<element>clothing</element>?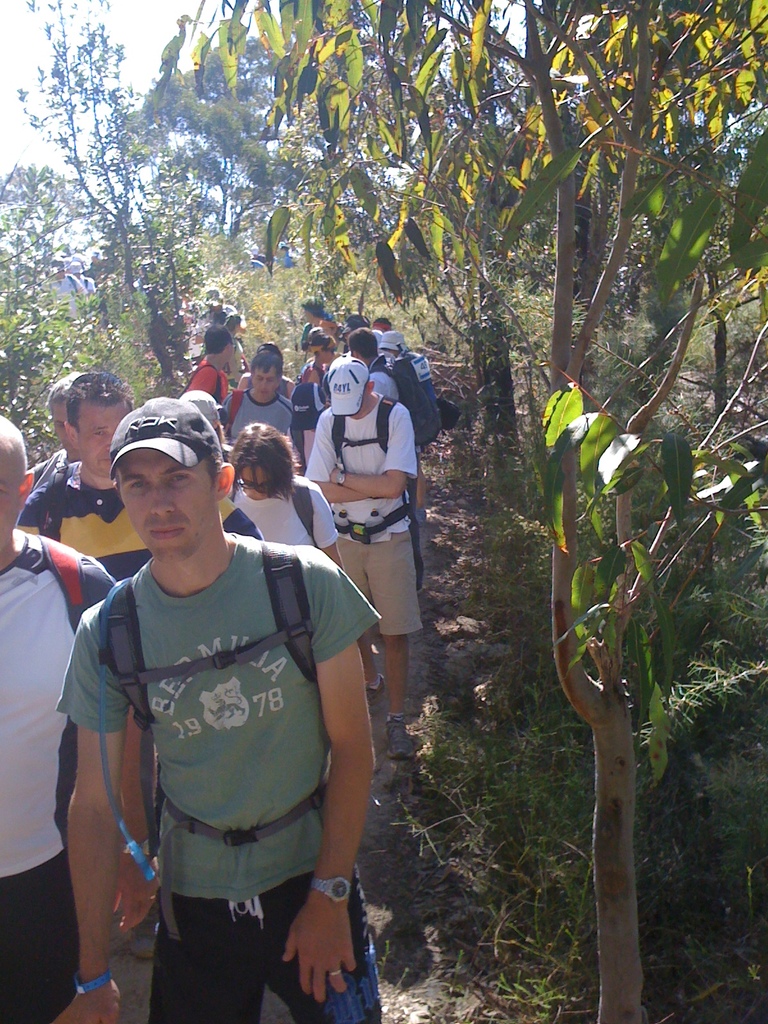
BBox(192, 302, 234, 326)
